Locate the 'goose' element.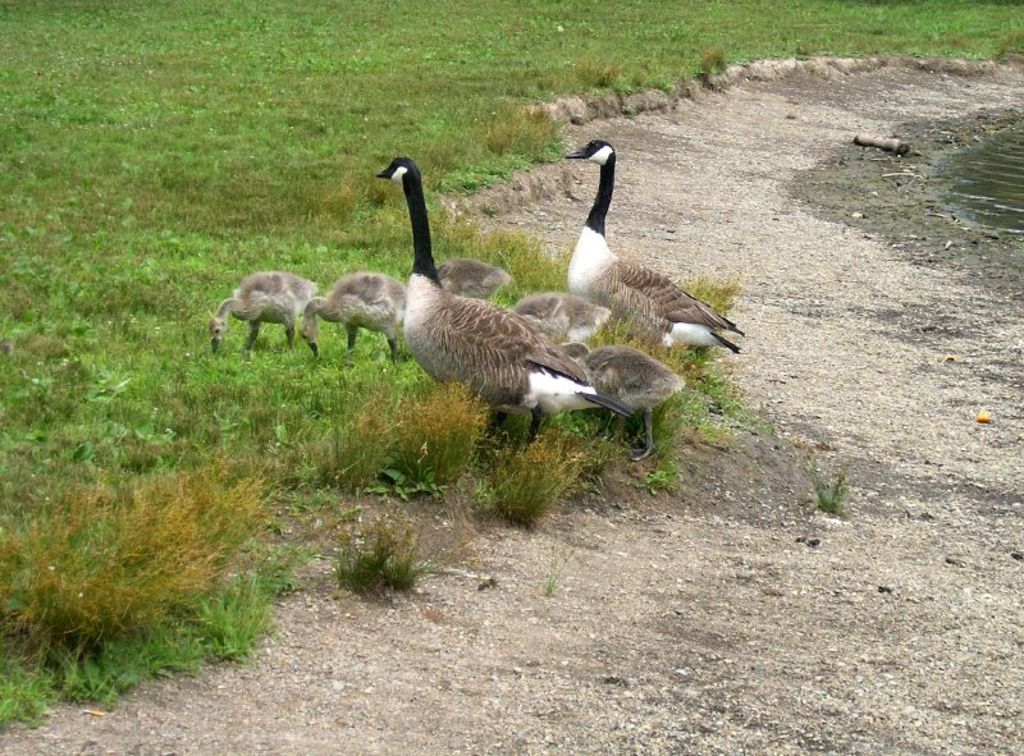
Element bbox: box(209, 270, 314, 359).
